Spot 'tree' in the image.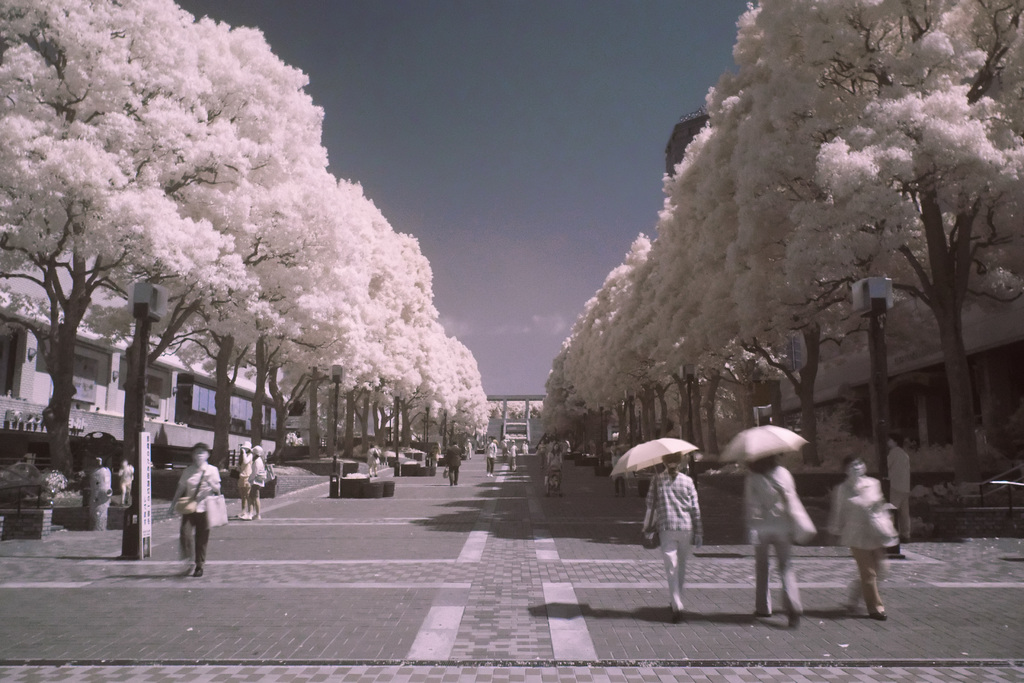
'tree' found at pyautogui.locateOnScreen(425, 333, 492, 443).
